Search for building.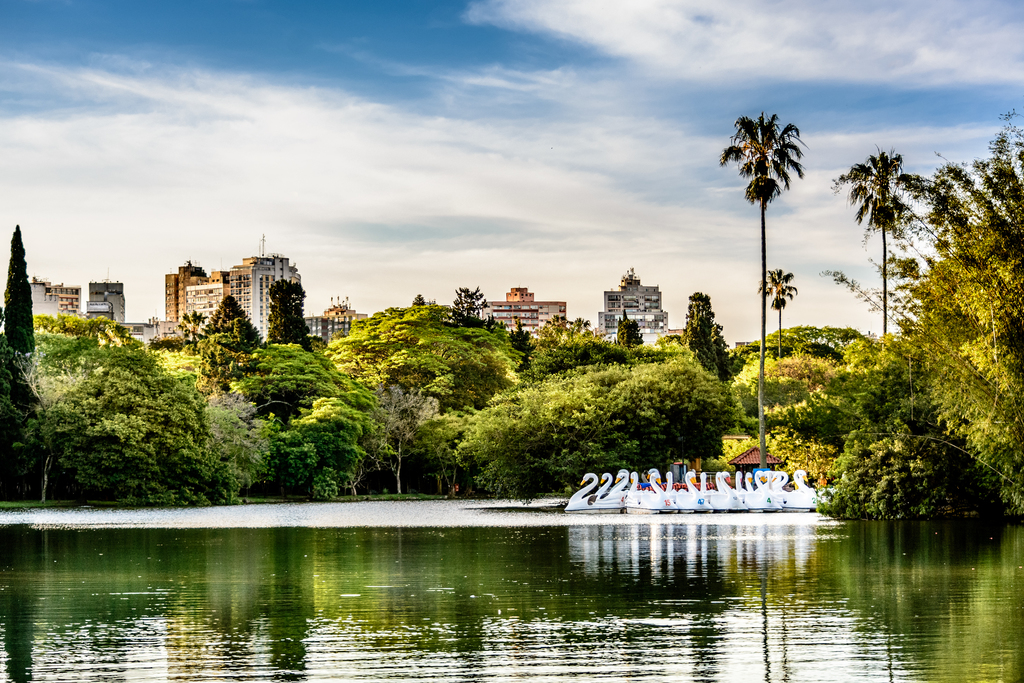
Found at [left=305, top=302, right=368, bottom=352].
